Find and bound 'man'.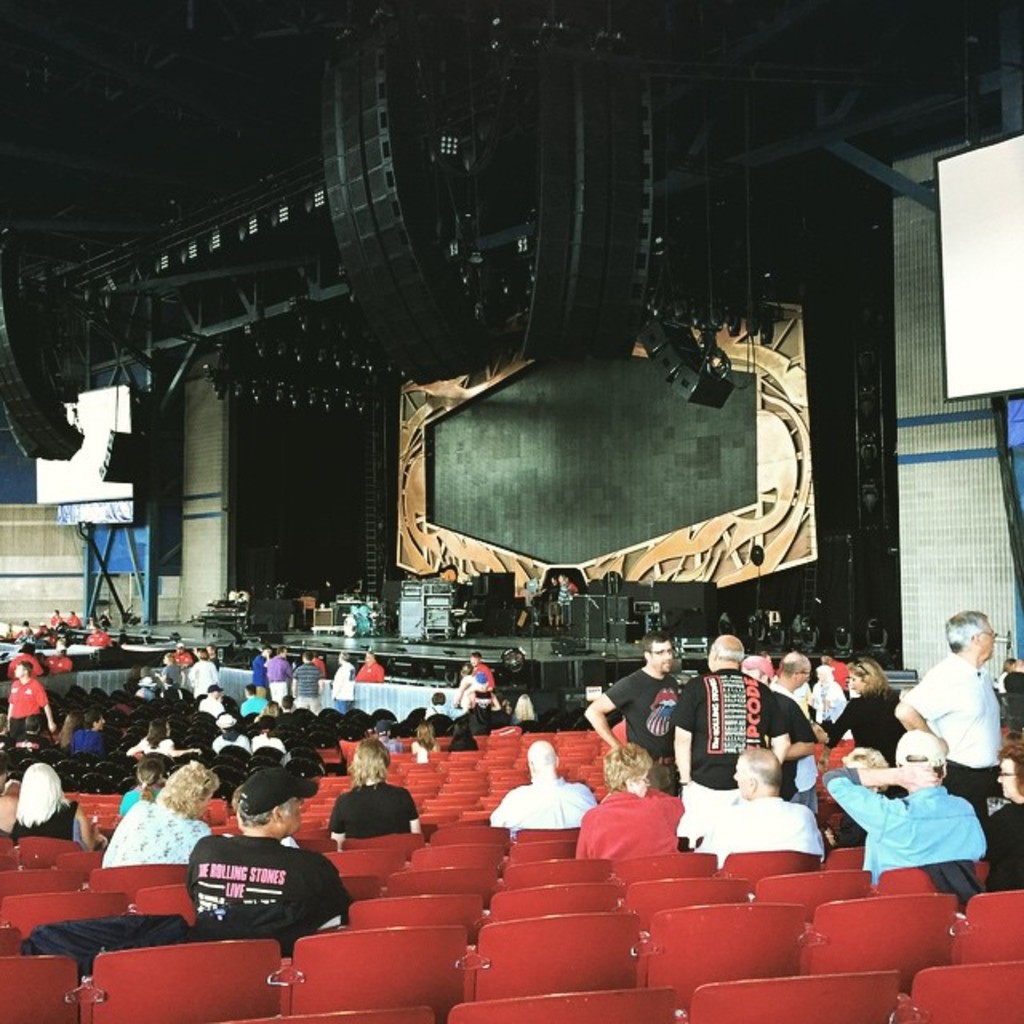
Bound: 467,646,506,717.
